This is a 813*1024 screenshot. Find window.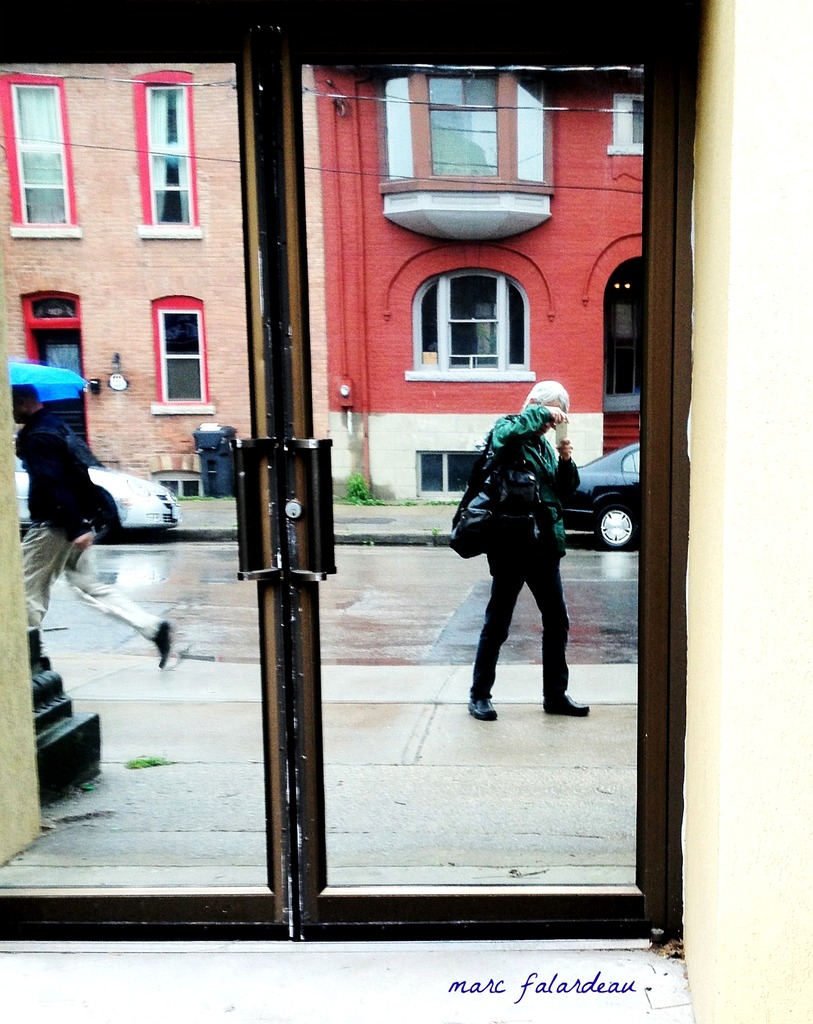
Bounding box: [x1=405, y1=243, x2=545, y2=379].
